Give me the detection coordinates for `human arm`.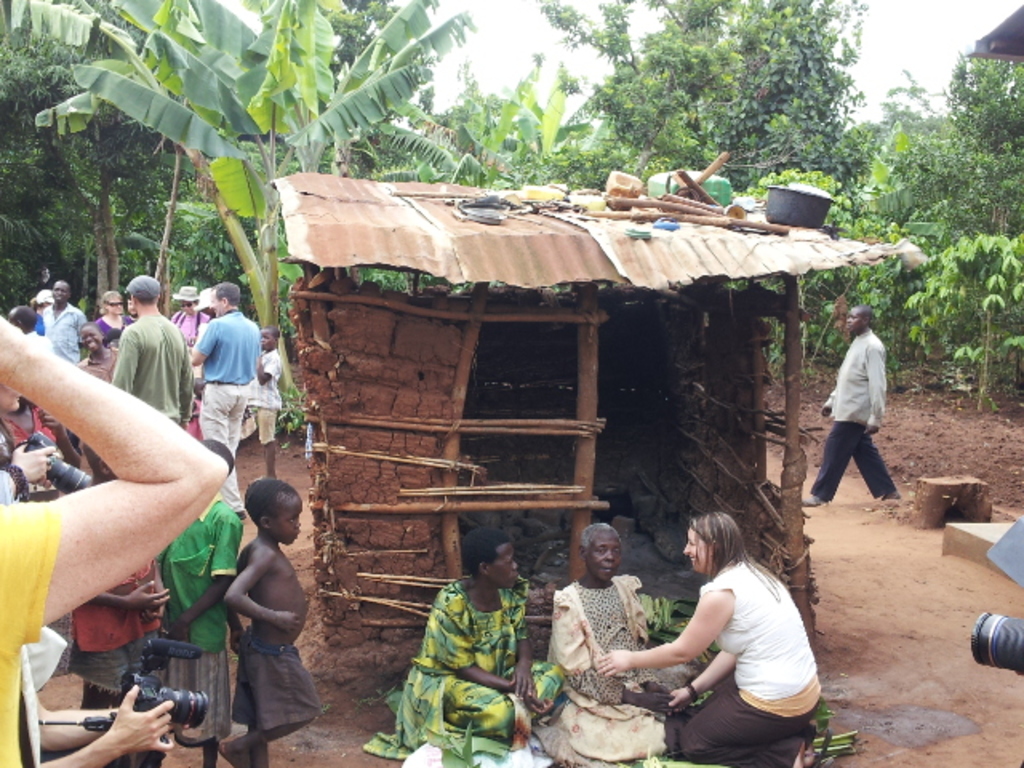
BBox(426, 602, 517, 696).
